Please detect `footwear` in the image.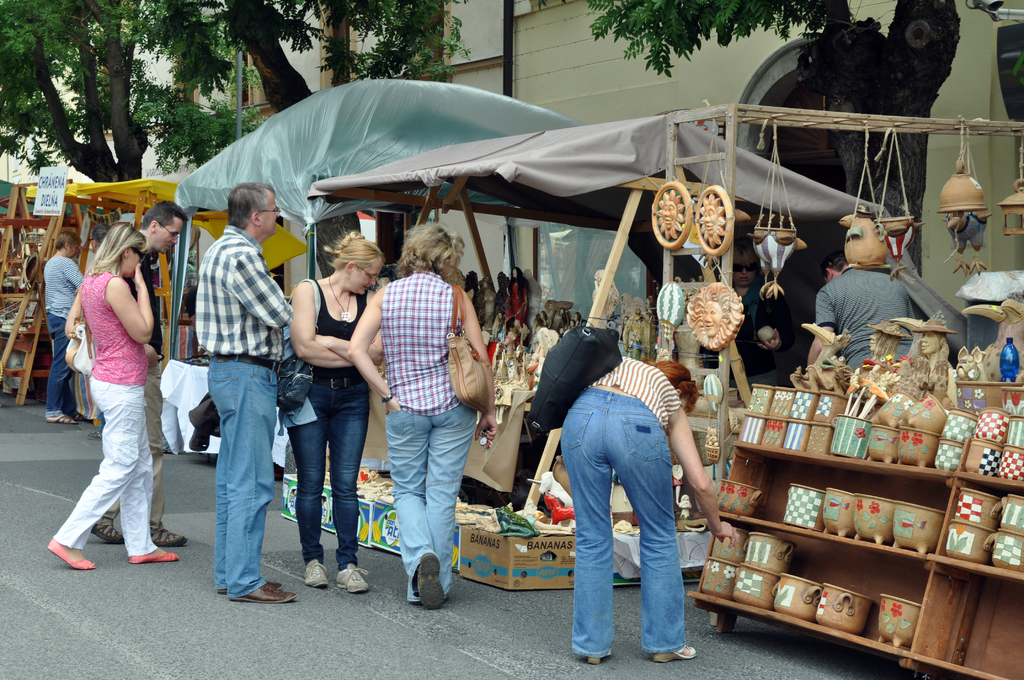
x1=653 y1=644 x2=698 y2=663.
